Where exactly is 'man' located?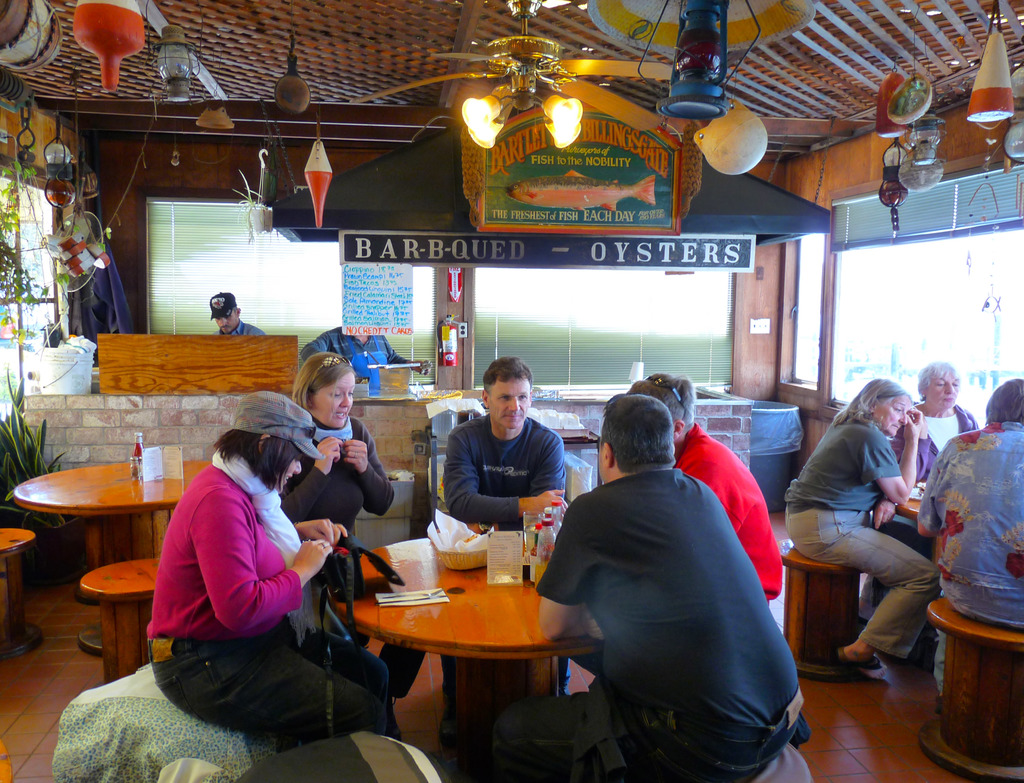
Its bounding box is x1=523, y1=373, x2=806, y2=774.
